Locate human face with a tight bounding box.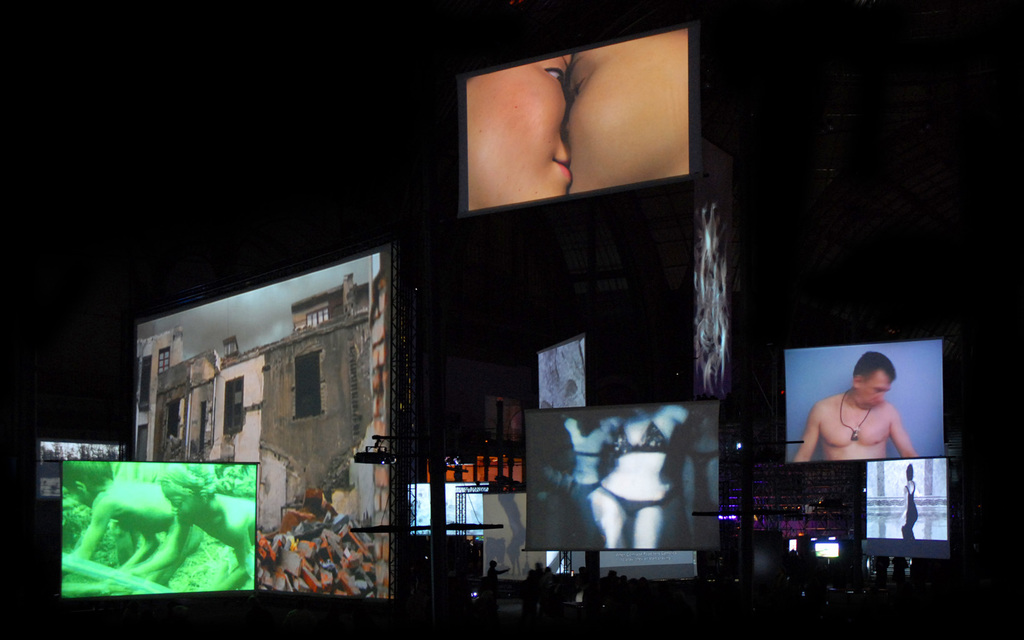
detection(467, 54, 573, 211).
